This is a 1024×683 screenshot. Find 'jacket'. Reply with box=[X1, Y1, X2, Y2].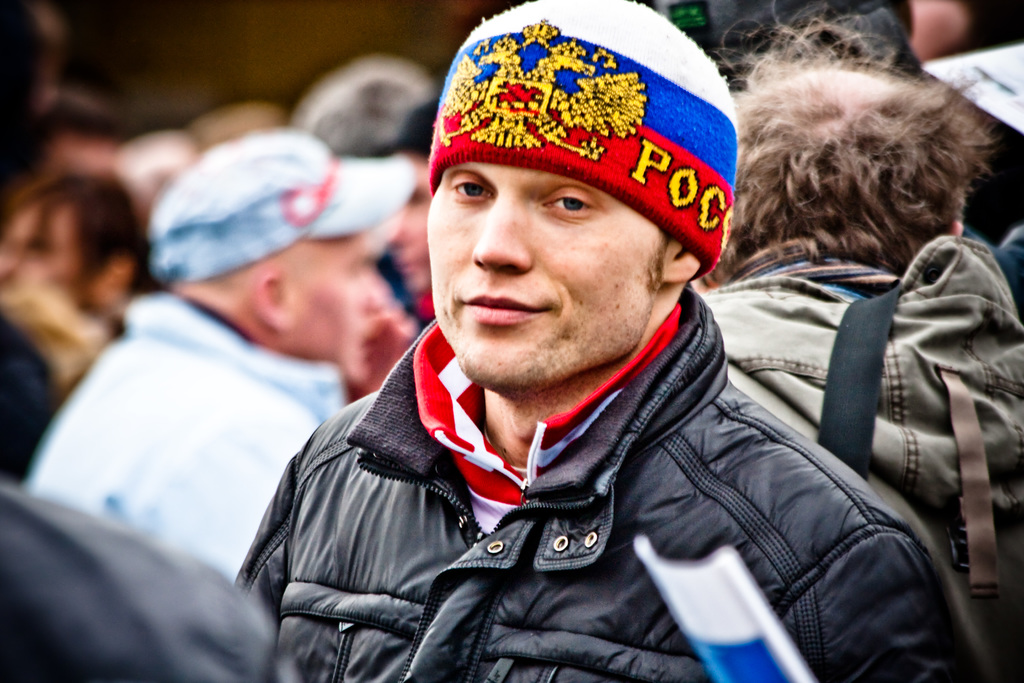
box=[692, 233, 1023, 682].
